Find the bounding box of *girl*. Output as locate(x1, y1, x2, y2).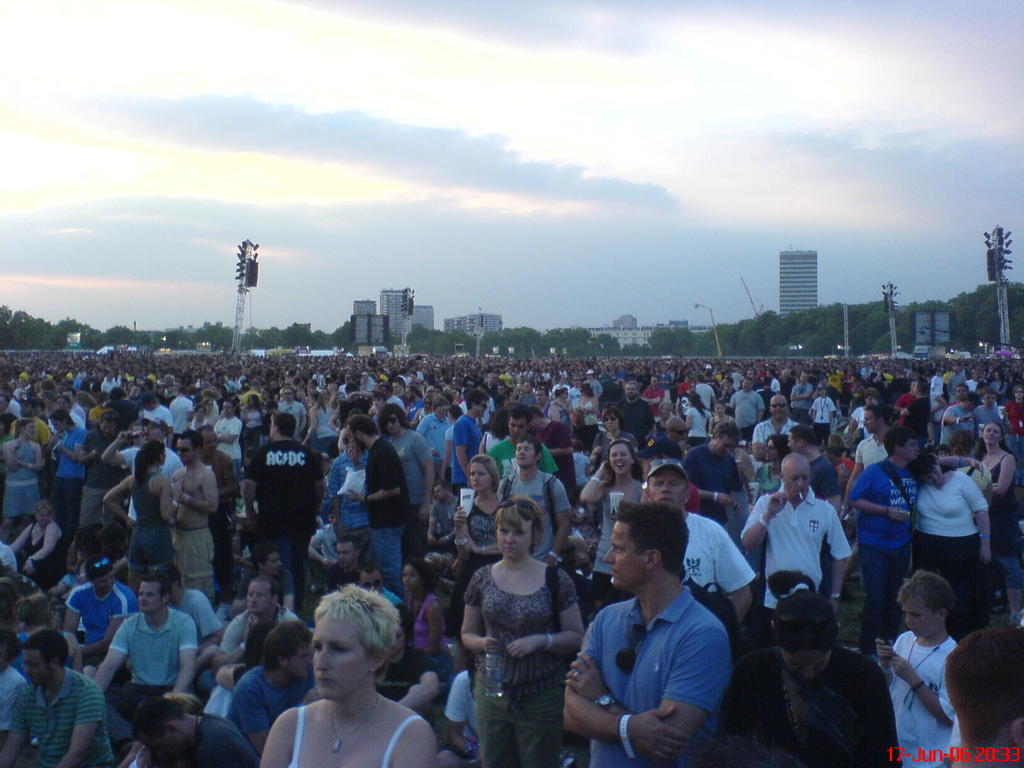
locate(407, 559, 456, 701).
